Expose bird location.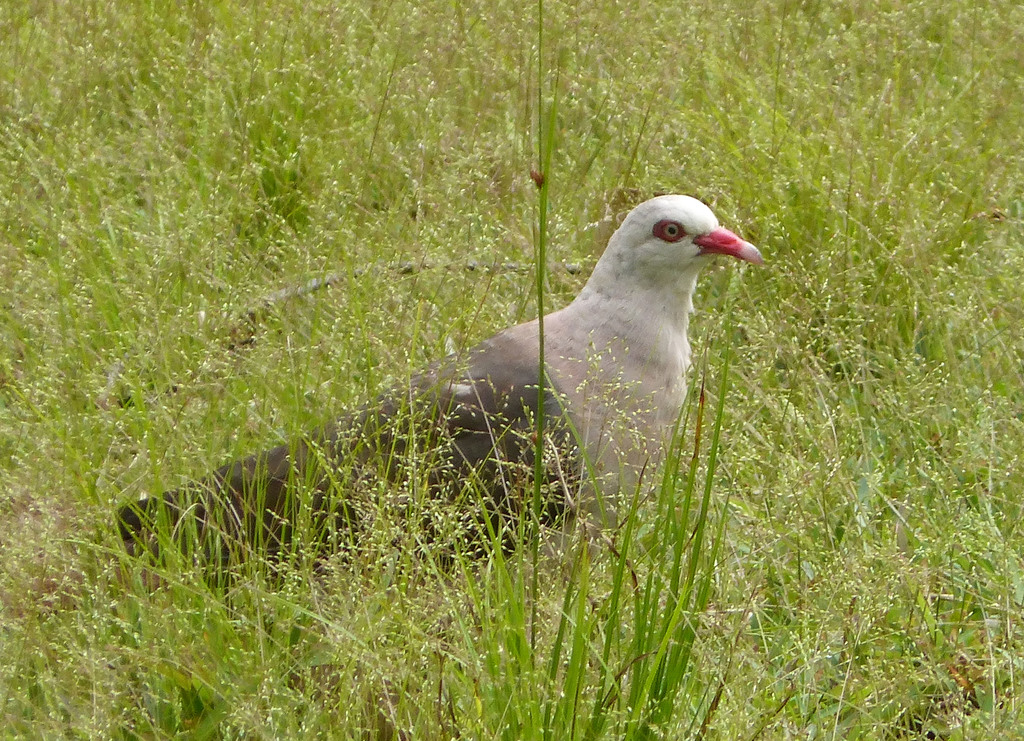
Exposed at pyautogui.locateOnScreen(149, 167, 776, 607).
